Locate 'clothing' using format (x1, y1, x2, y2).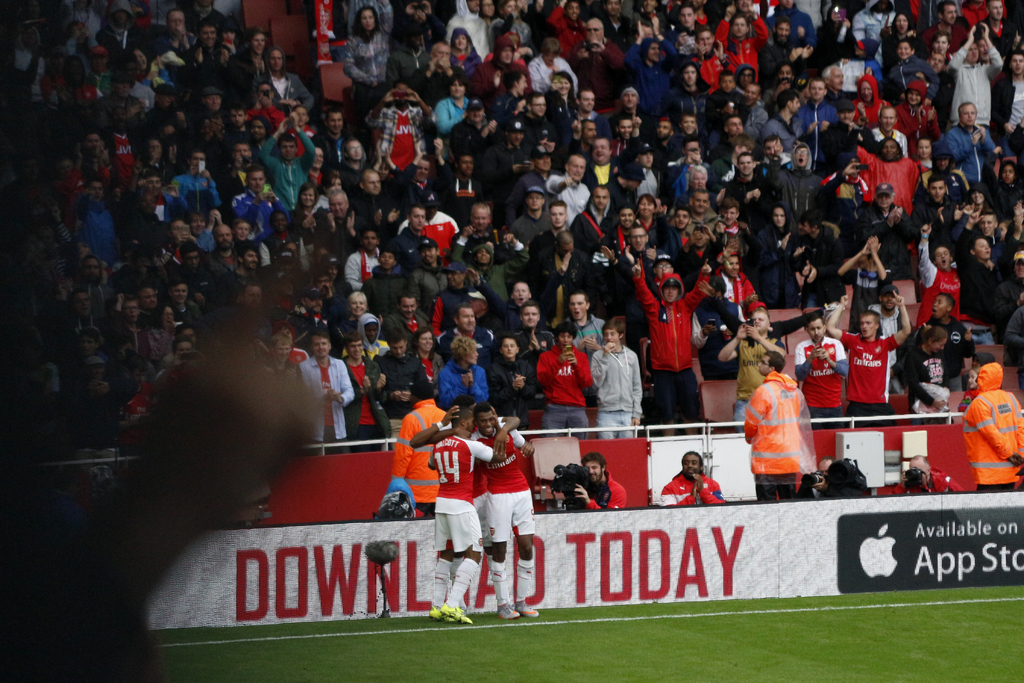
(847, 0, 897, 50).
